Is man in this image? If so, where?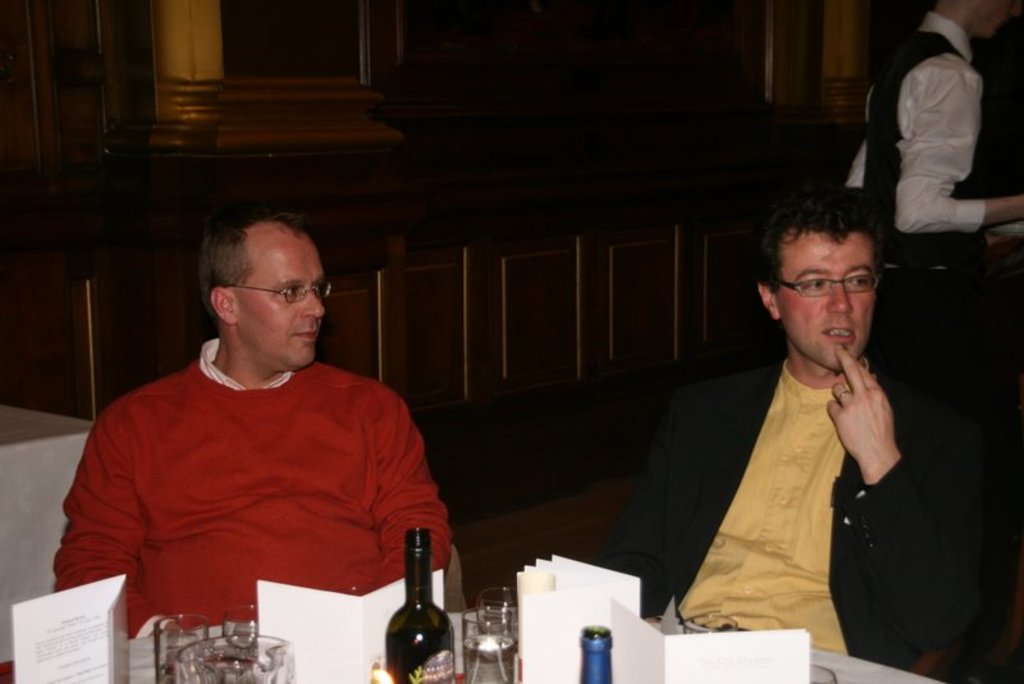
Yes, at x1=598, y1=188, x2=1023, y2=683.
